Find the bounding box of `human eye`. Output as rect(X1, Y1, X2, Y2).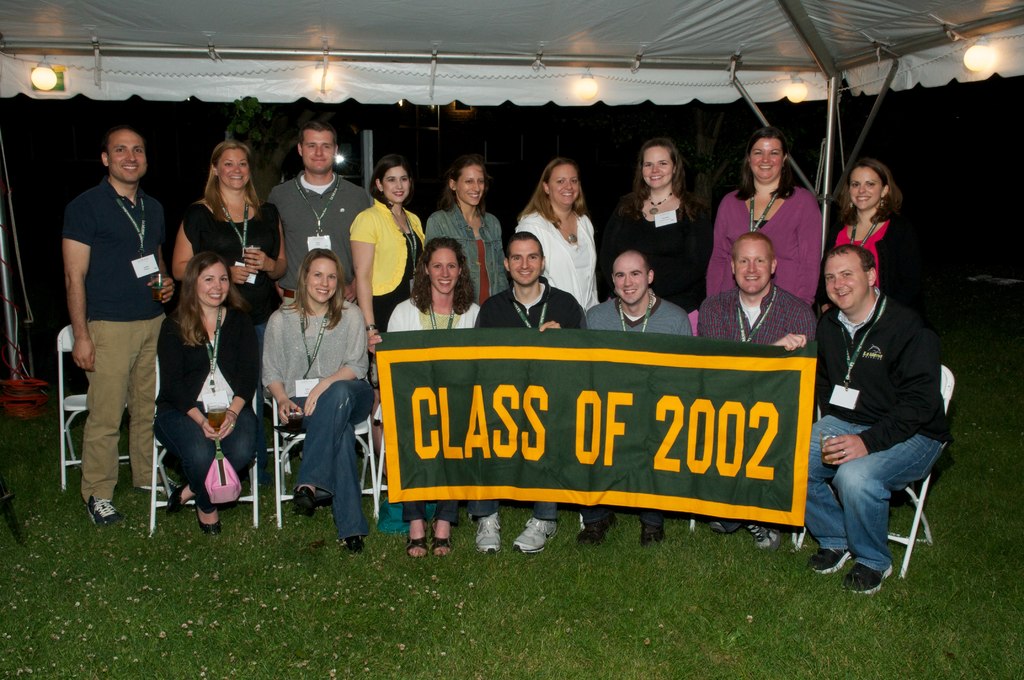
rect(479, 180, 484, 184).
